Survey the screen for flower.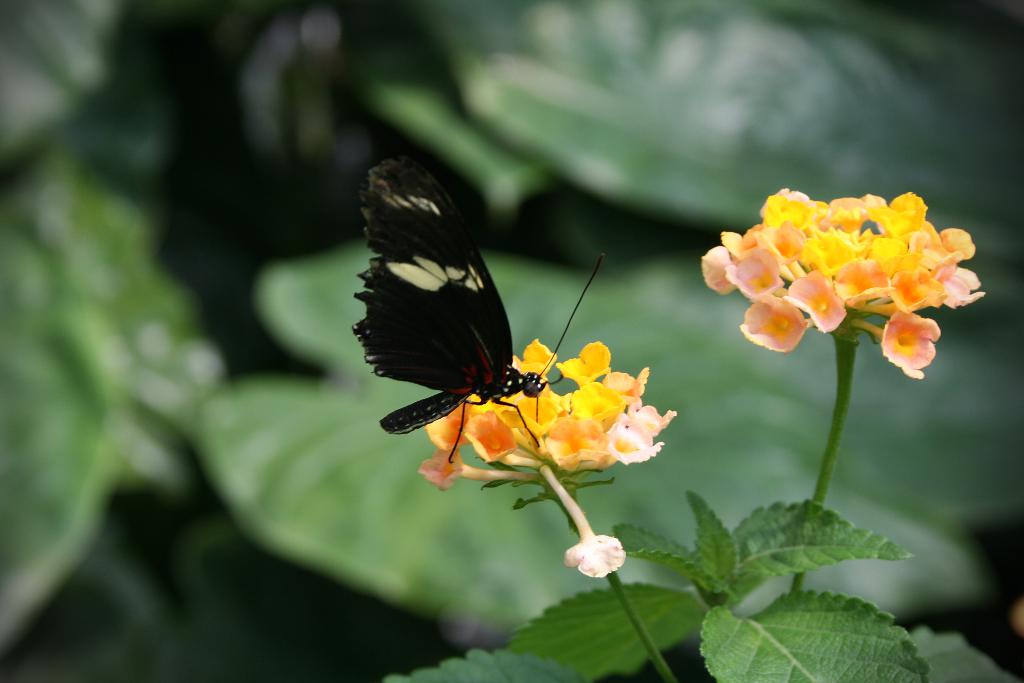
Survey found: box=[876, 304, 939, 378].
